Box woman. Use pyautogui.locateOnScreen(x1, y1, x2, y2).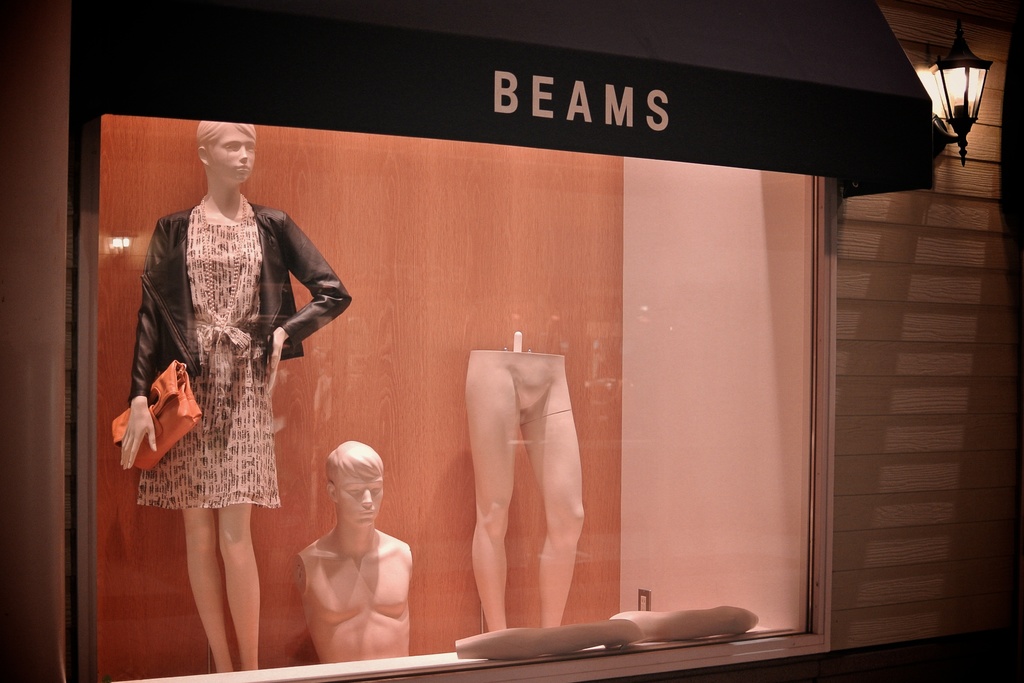
pyautogui.locateOnScreen(119, 120, 351, 671).
